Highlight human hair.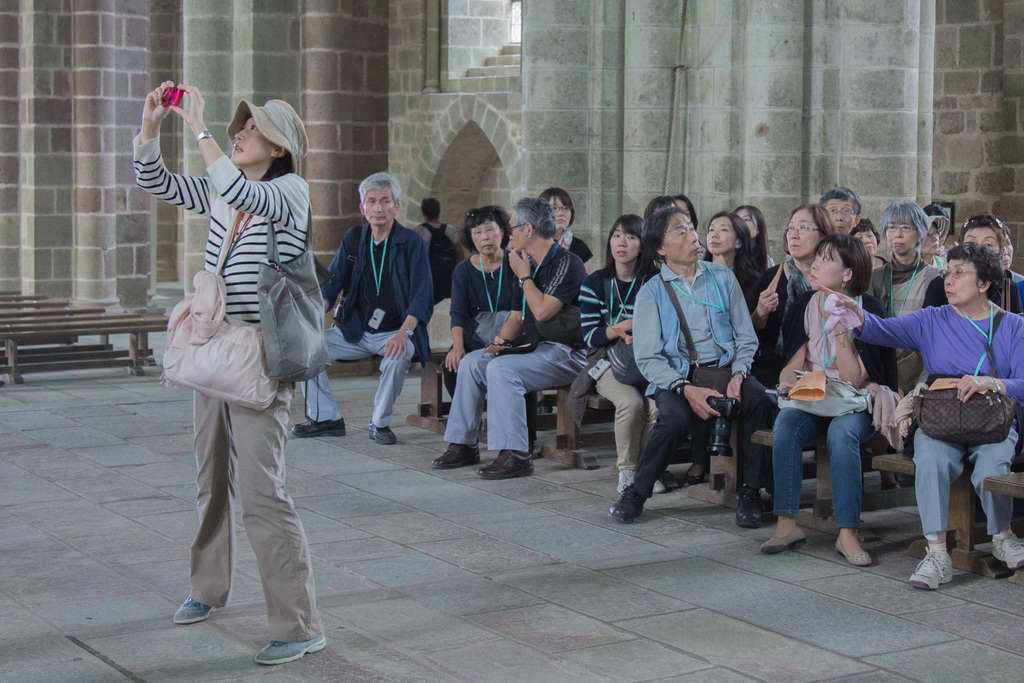
Highlighted region: {"x1": 544, "y1": 184, "x2": 573, "y2": 213}.
